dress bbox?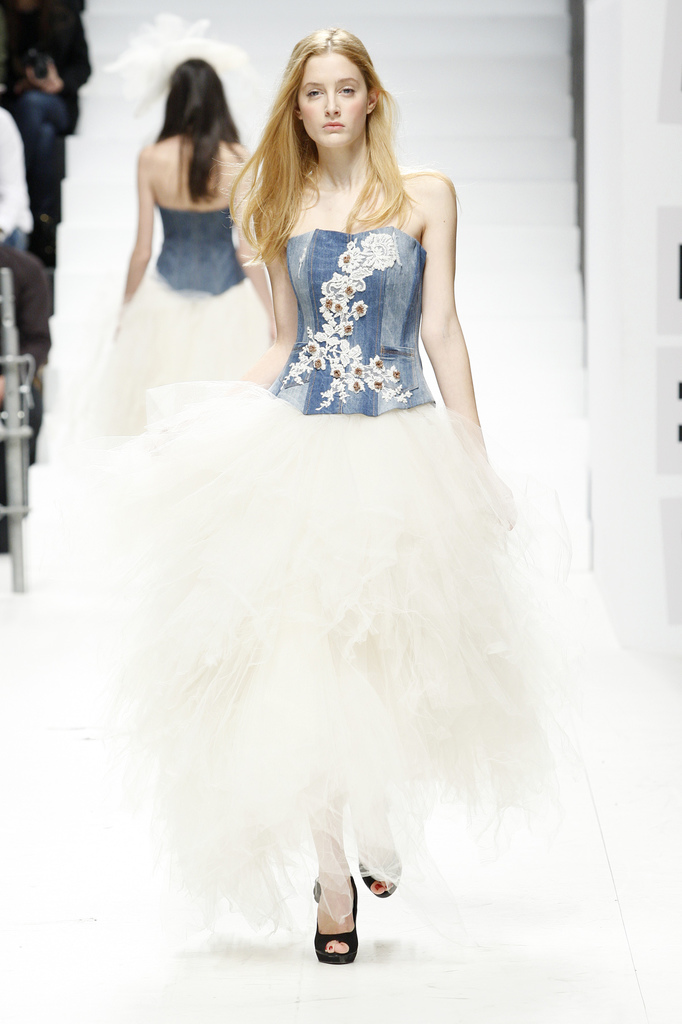
{"x1": 126, "y1": 197, "x2": 274, "y2": 388}
